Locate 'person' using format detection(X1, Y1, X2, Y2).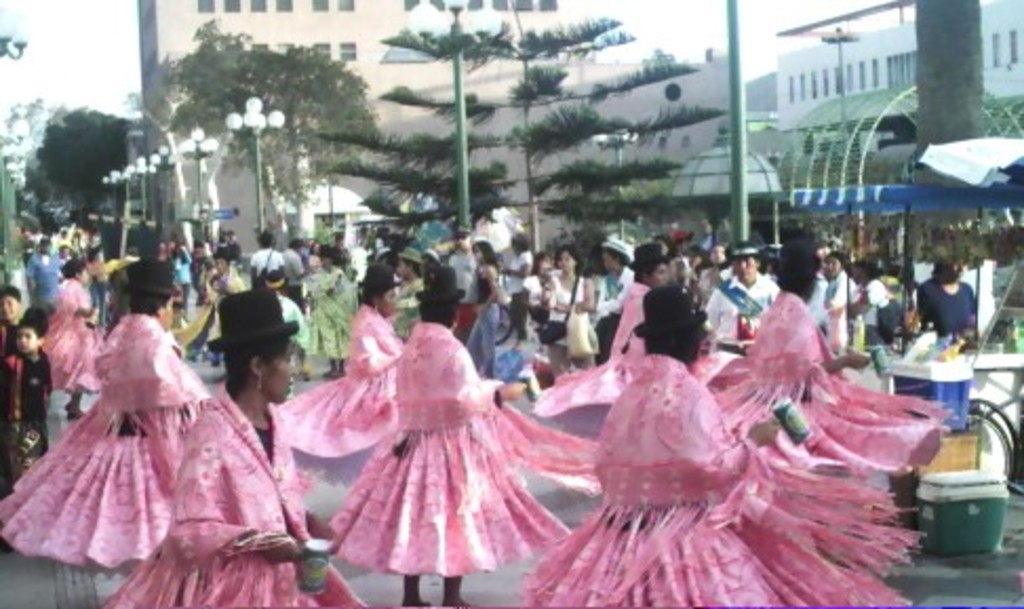
detection(466, 236, 499, 394).
